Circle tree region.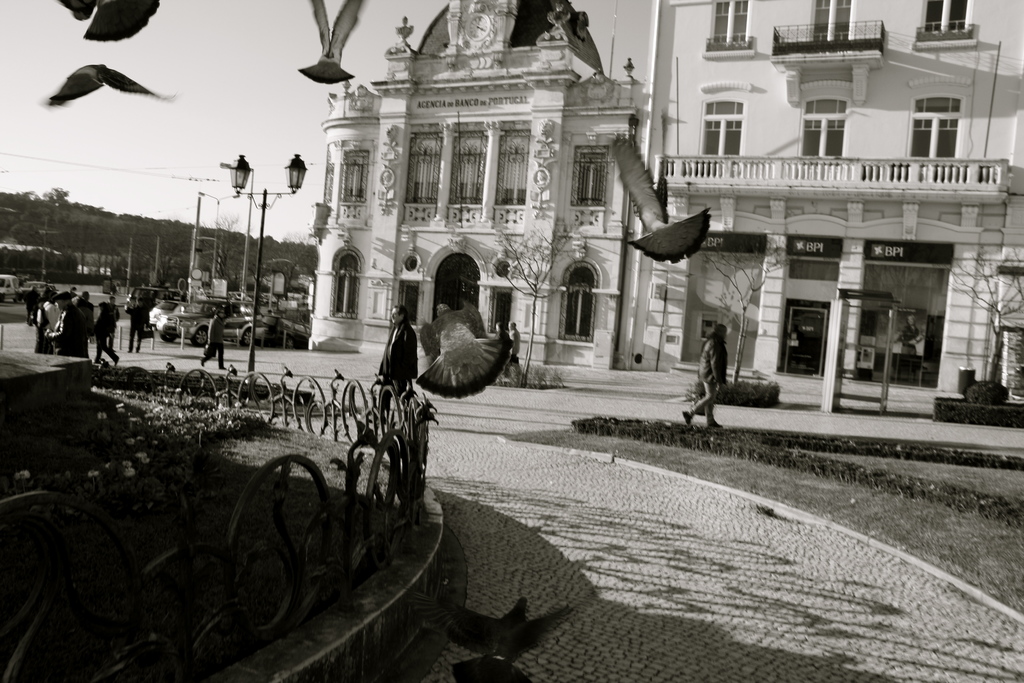
Region: [215,215,246,275].
